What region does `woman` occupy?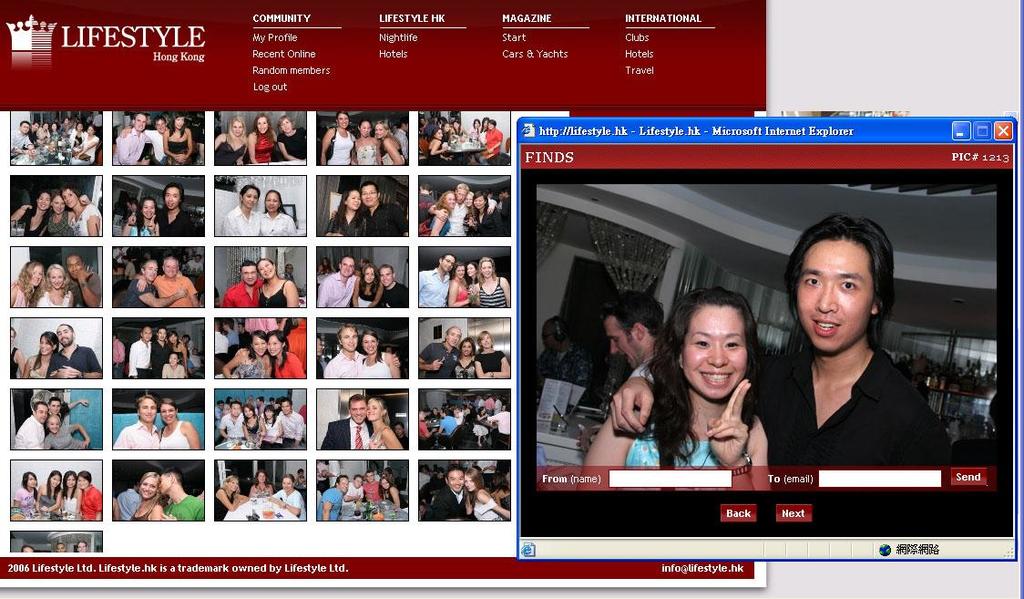
bbox=[220, 184, 262, 237].
